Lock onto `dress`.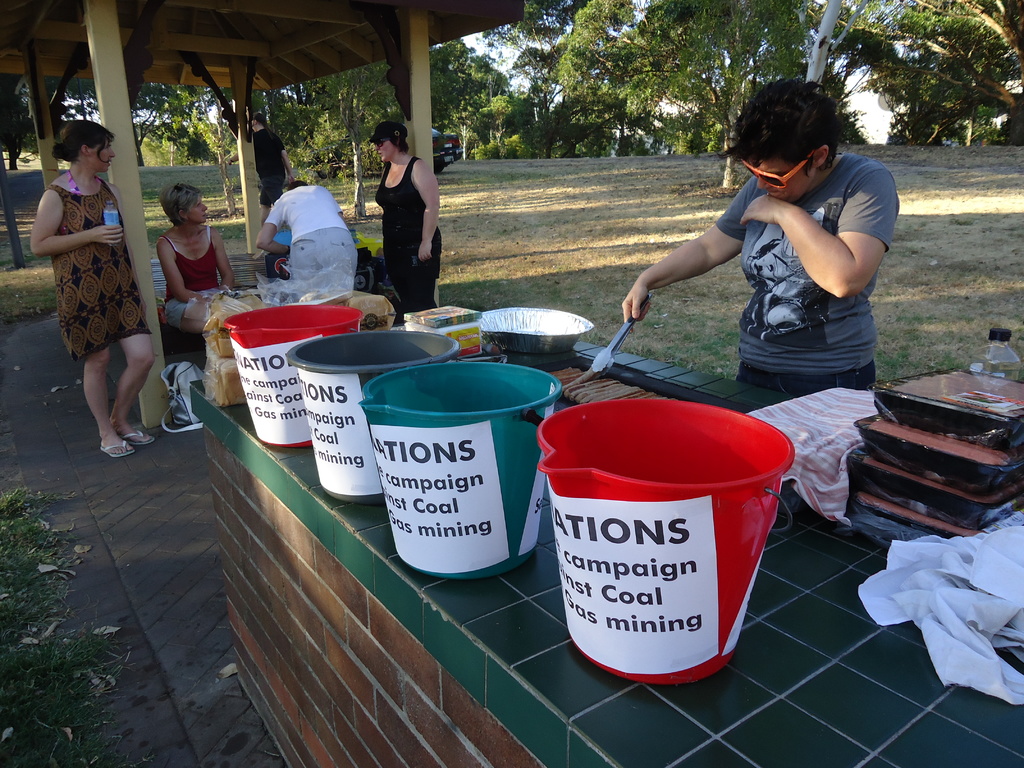
Locked: select_region(49, 185, 150, 356).
